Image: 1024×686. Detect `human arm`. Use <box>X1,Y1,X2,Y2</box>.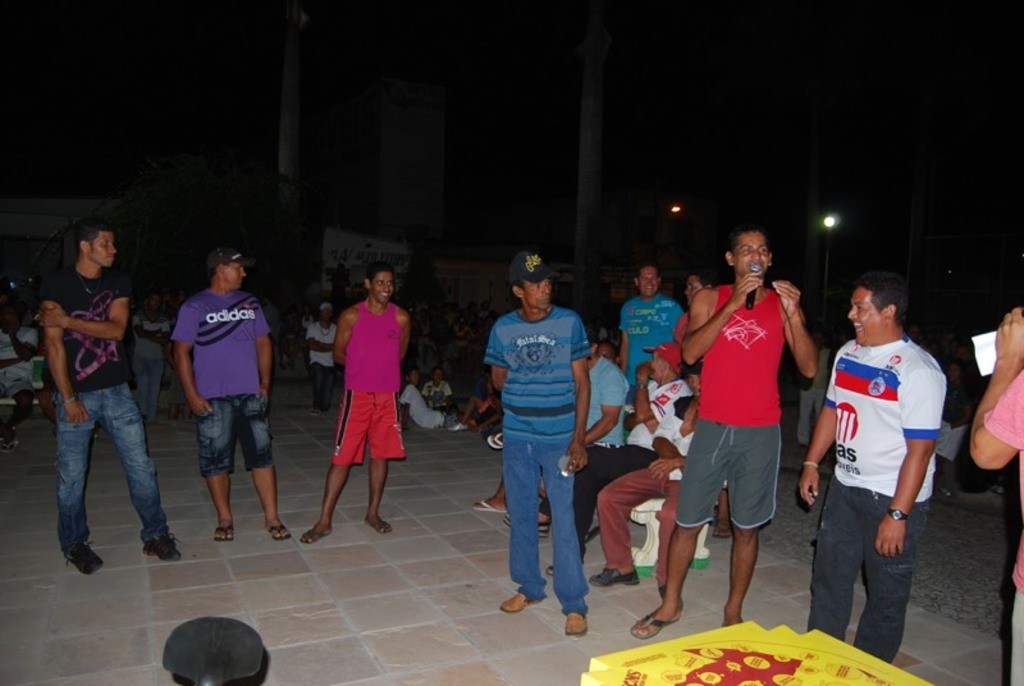
<box>306,329,328,355</box>.
